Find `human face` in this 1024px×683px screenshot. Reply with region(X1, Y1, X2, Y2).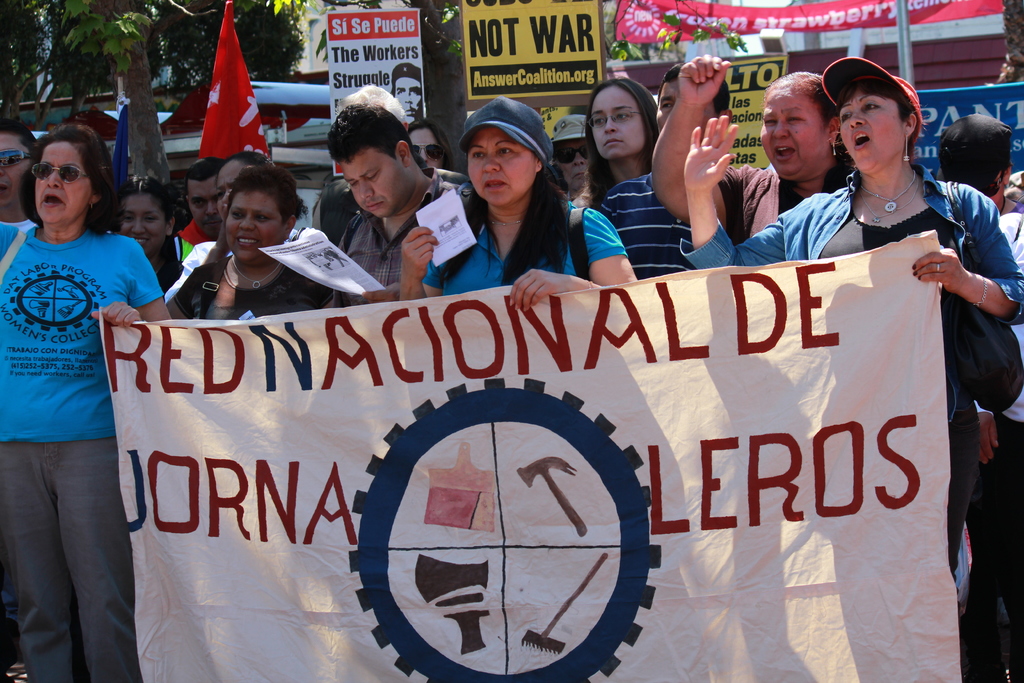
region(409, 126, 445, 163).
